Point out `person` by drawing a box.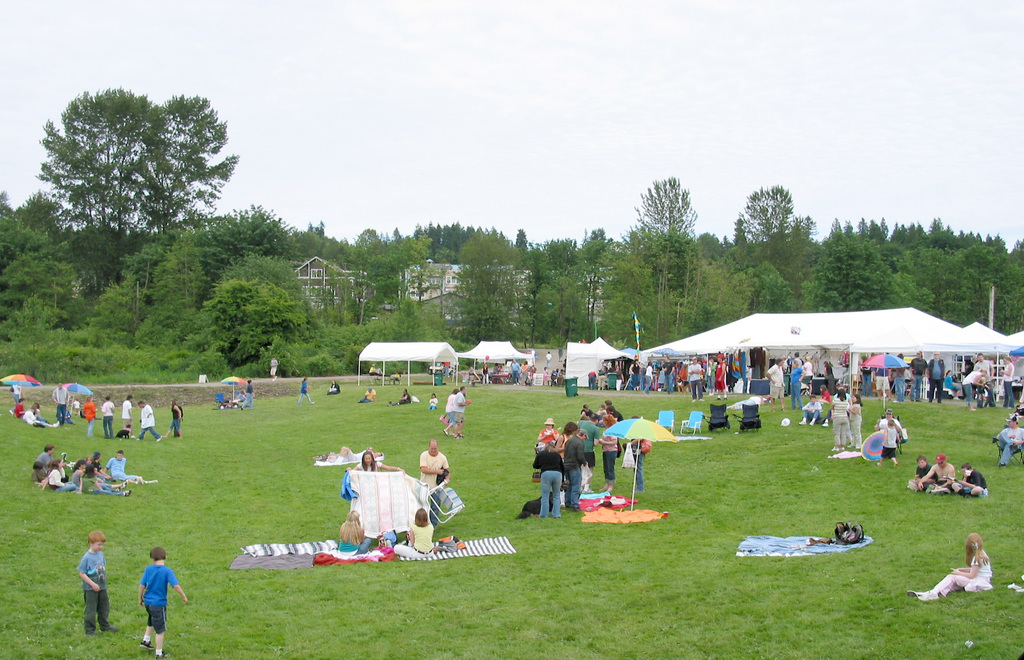
bbox(914, 532, 989, 603).
